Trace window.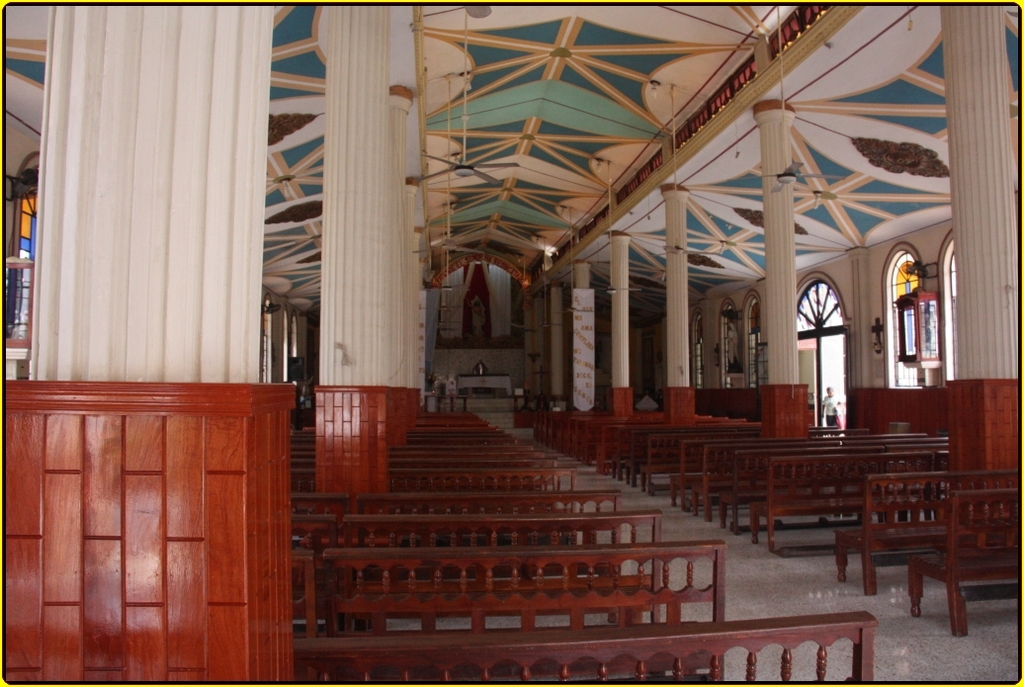
Traced to <box>885,239,925,389</box>.
